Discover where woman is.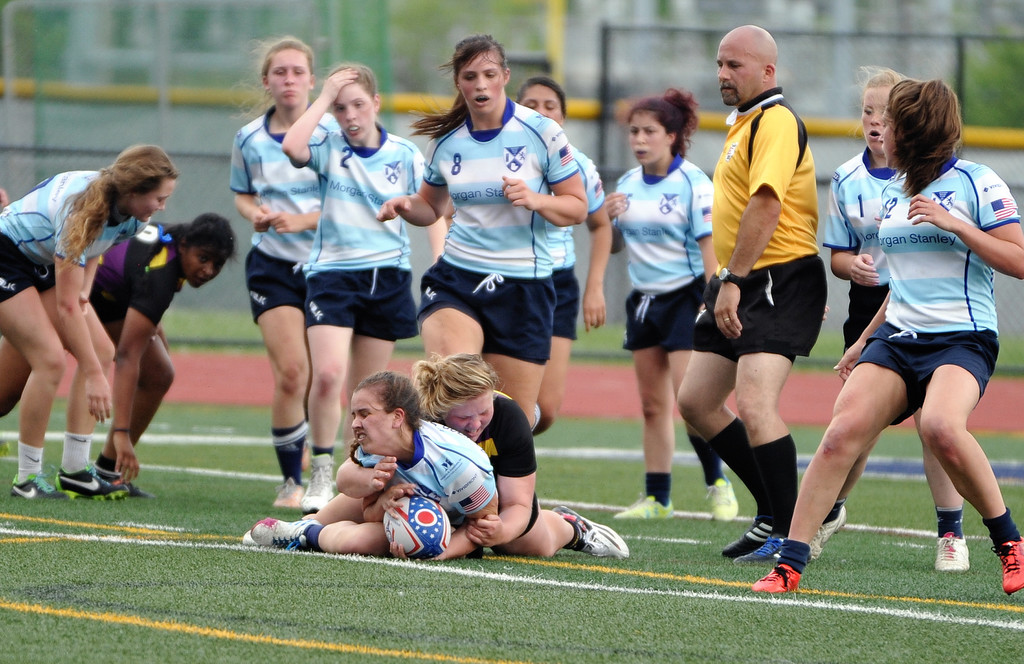
Discovered at bbox(0, 223, 243, 497).
